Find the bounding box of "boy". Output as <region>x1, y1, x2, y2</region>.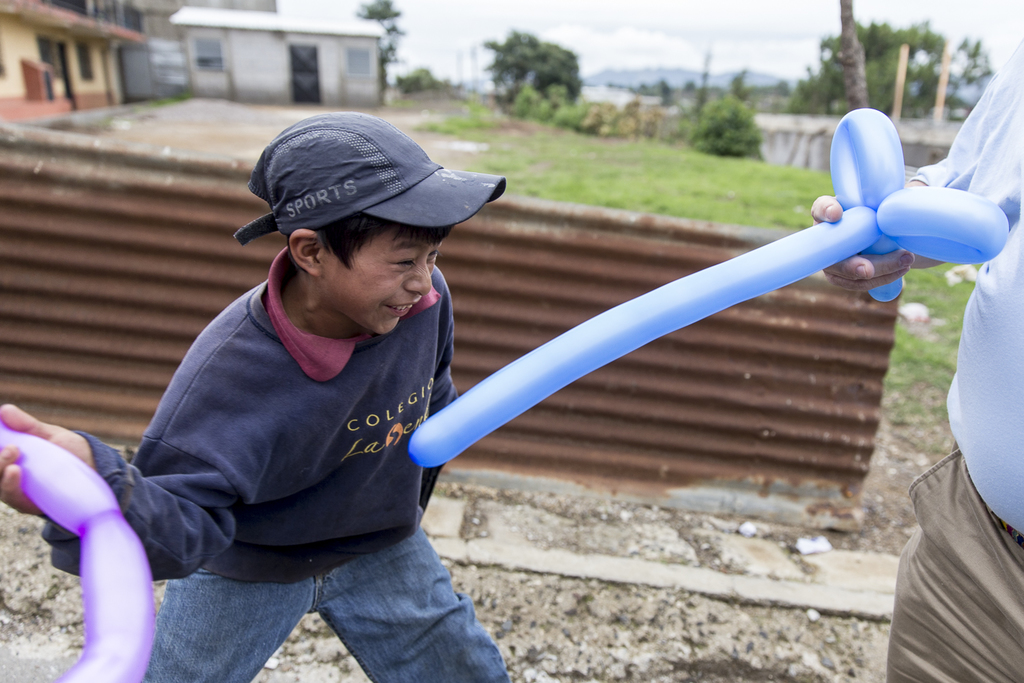
<region>0, 110, 516, 682</region>.
